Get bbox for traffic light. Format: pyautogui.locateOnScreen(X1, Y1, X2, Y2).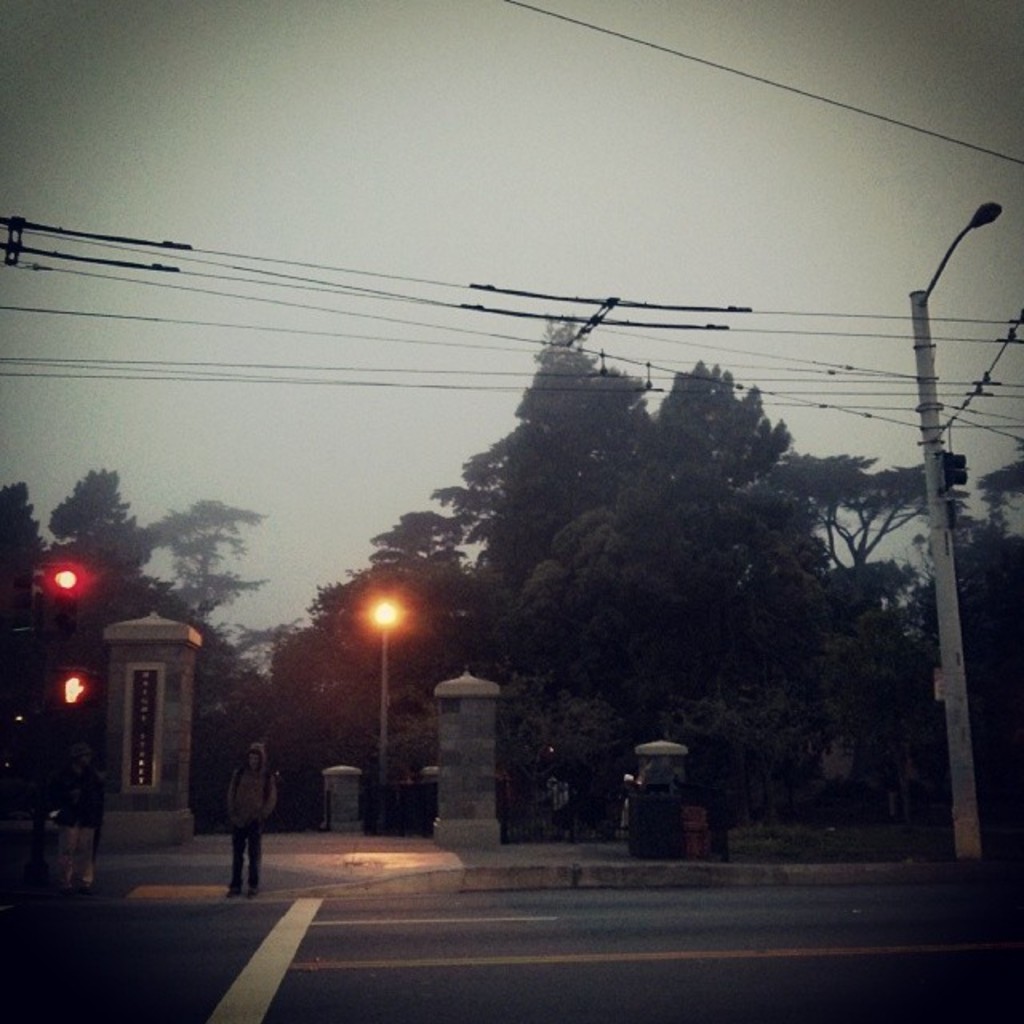
pyautogui.locateOnScreen(53, 667, 91, 707).
